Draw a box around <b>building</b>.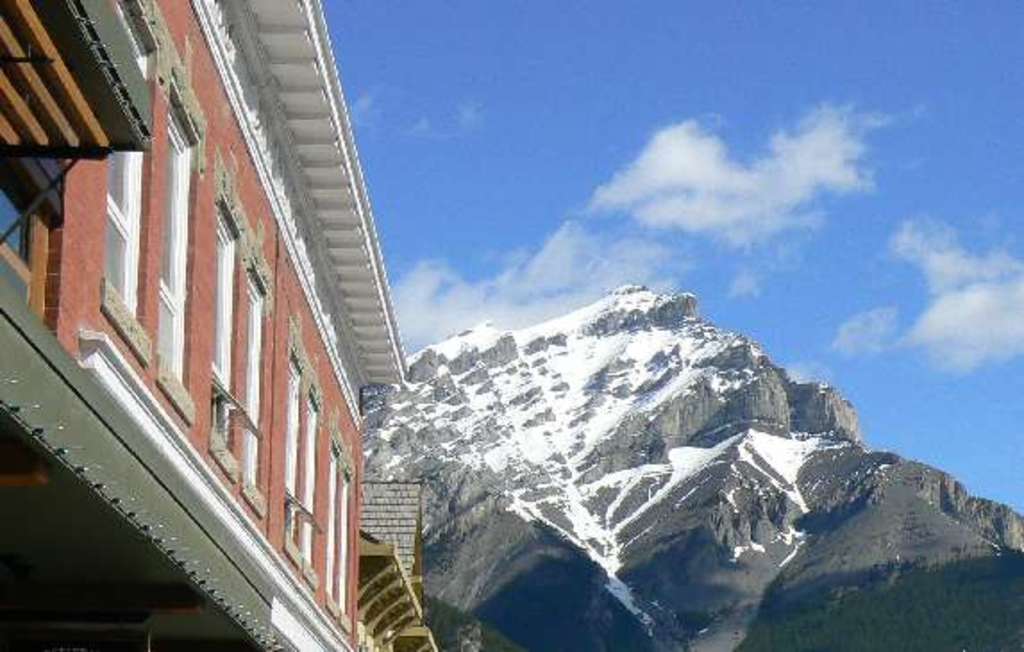
0, 0, 409, 650.
